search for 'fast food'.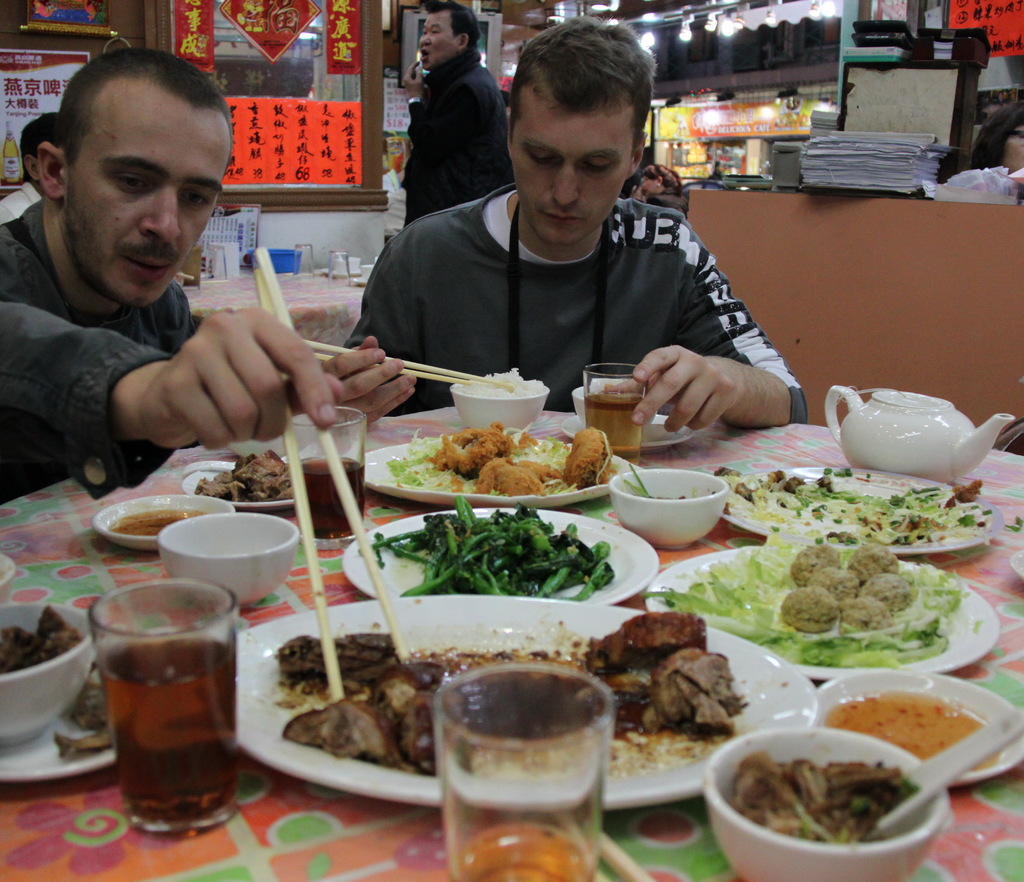
Found at (x1=432, y1=440, x2=474, y2=479).
